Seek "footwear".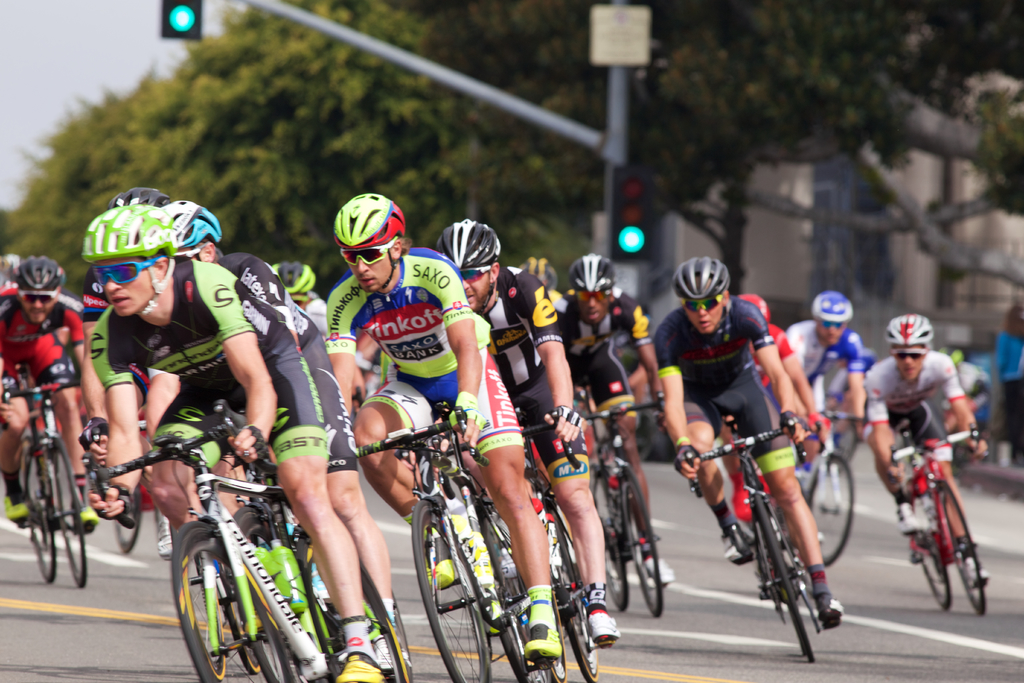
<box>972,568,989,589</box>.
